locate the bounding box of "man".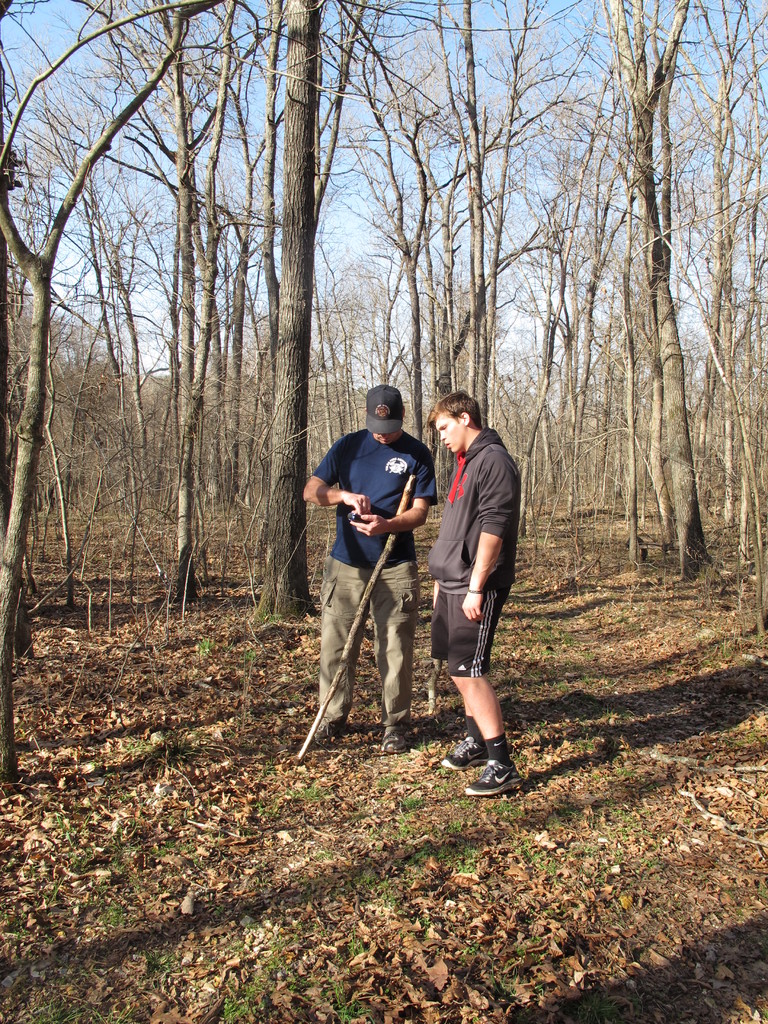
Bounding box: box=[425, 388, 531, 799].
